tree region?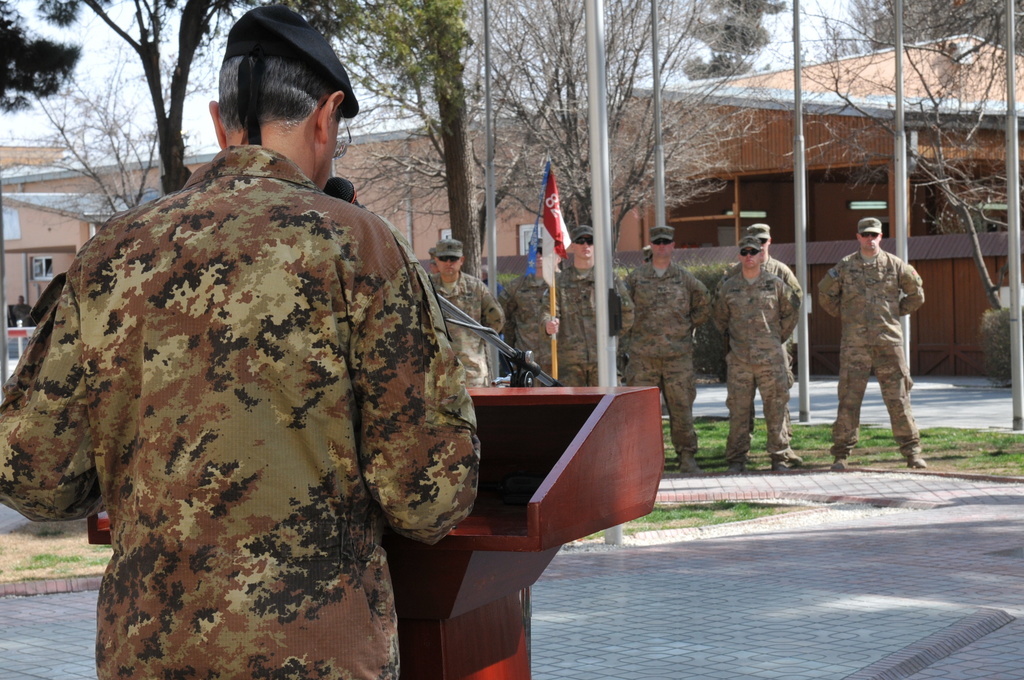
l=673, t=0, r=788, b=80
